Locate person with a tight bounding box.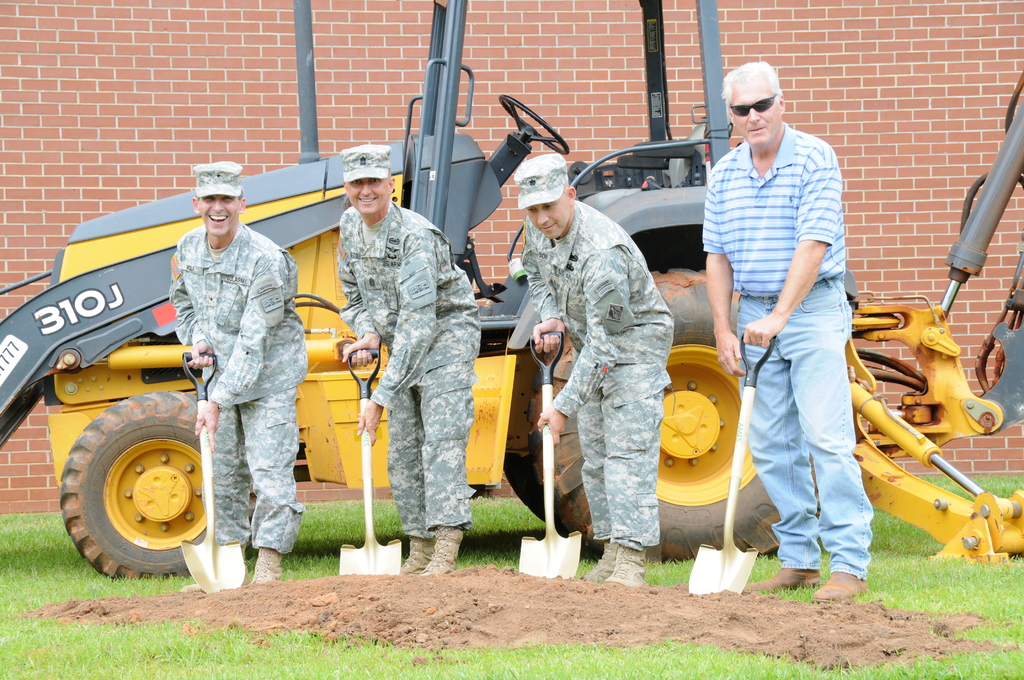
340,140,486,577.
